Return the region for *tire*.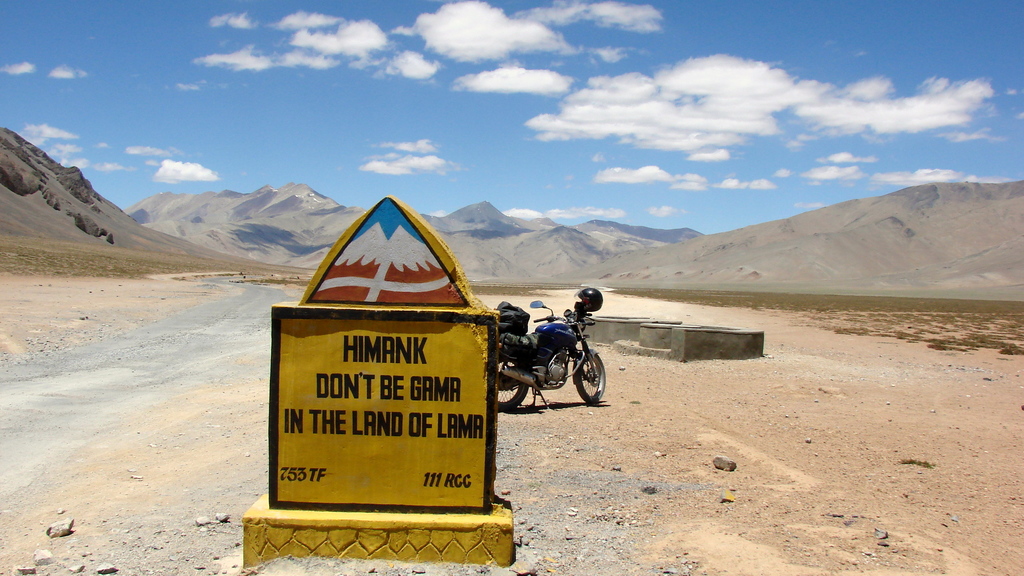
BBox(573, 345, 616, 404).
